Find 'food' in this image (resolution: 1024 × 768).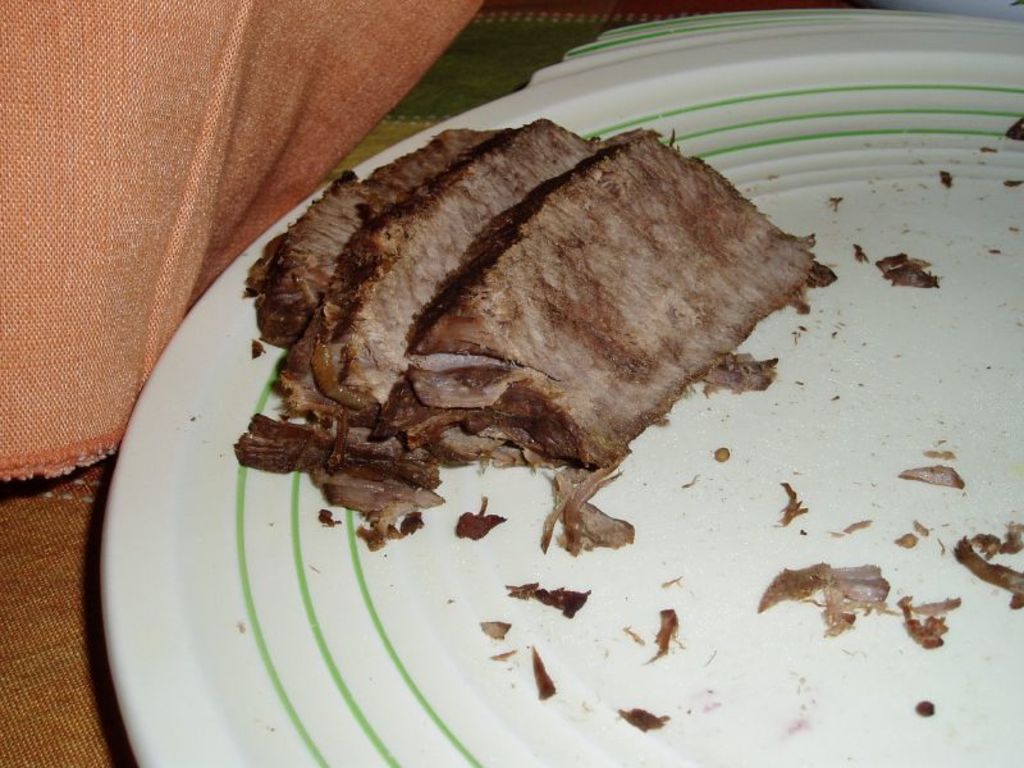
Rect(831, 518, 868, 539).
